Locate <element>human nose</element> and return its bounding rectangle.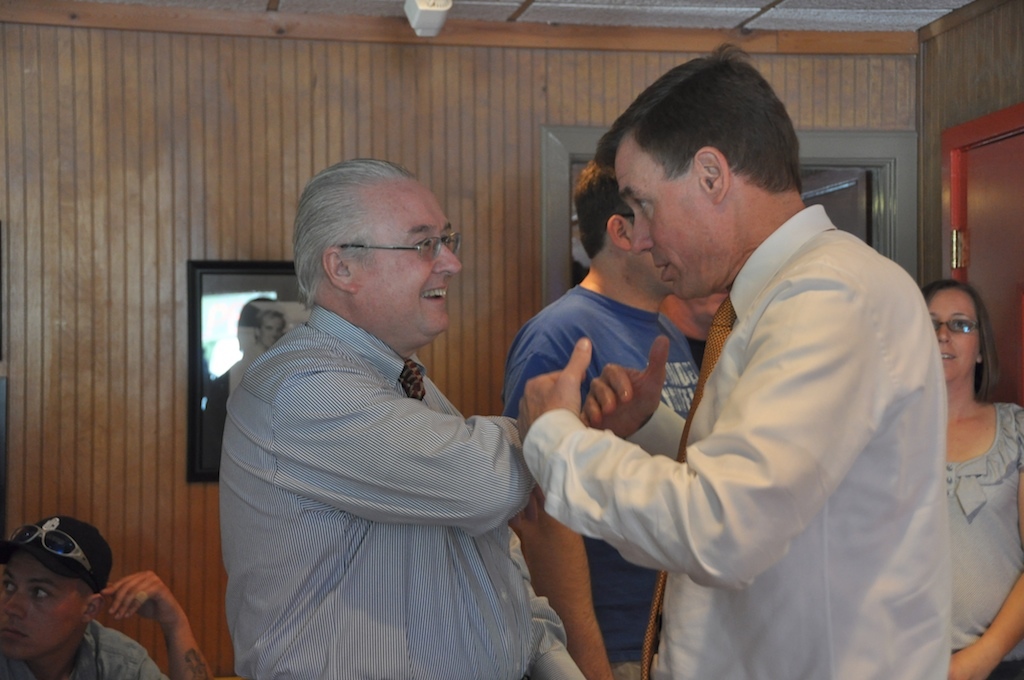
1, 591, 21, 615.
